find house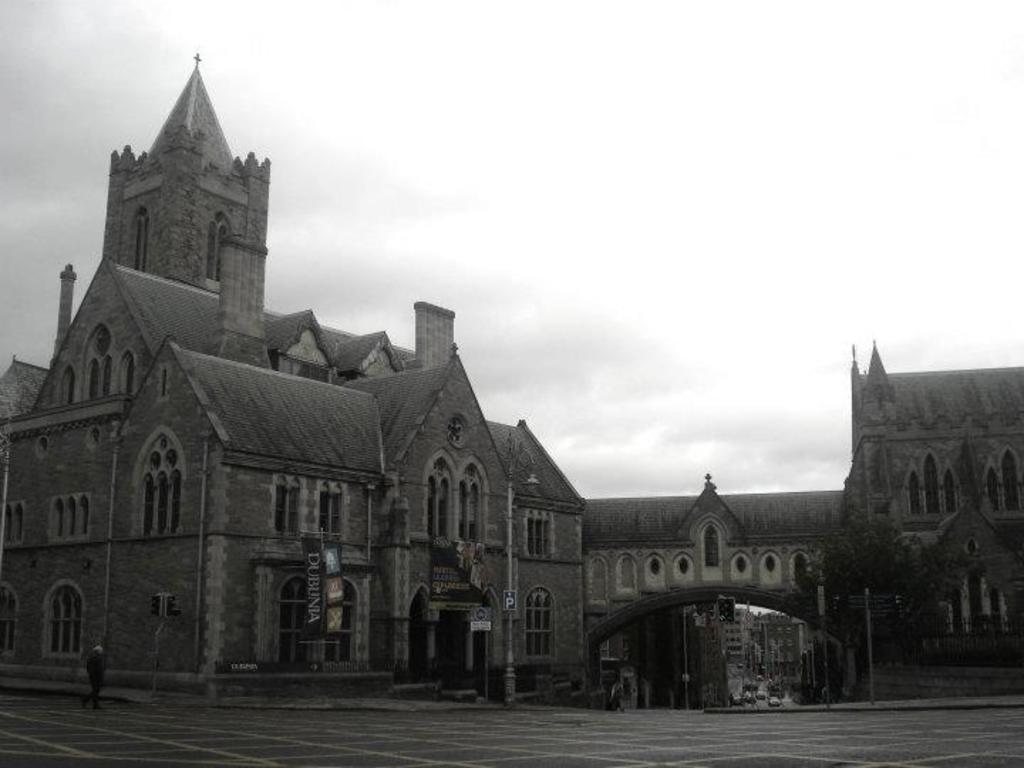
Rect(589, 471, 859, 647)
